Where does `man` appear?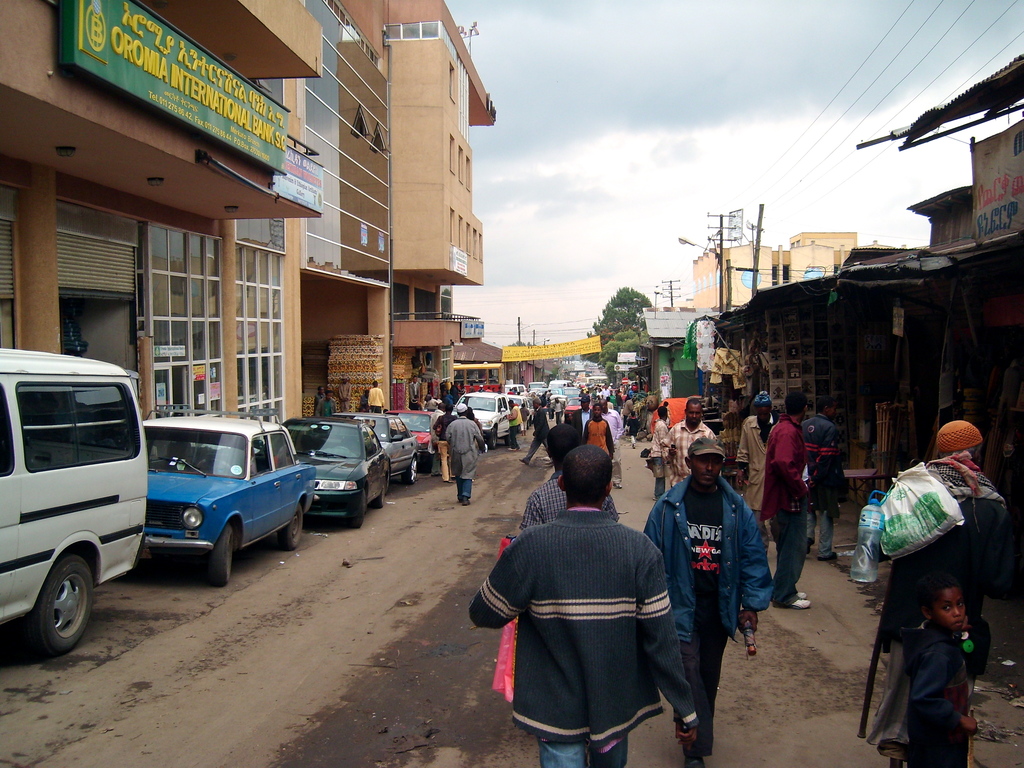
Appears at (662,397,715,484).
